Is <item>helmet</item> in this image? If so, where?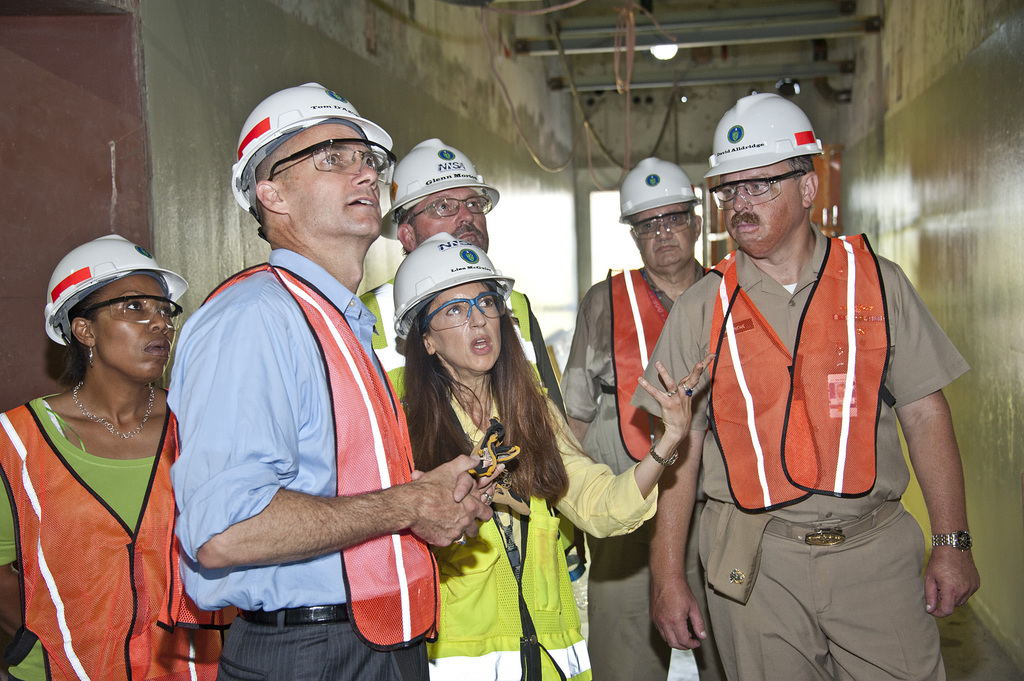
Yes, at (left=707, top=91, right=823, bottom=178).
